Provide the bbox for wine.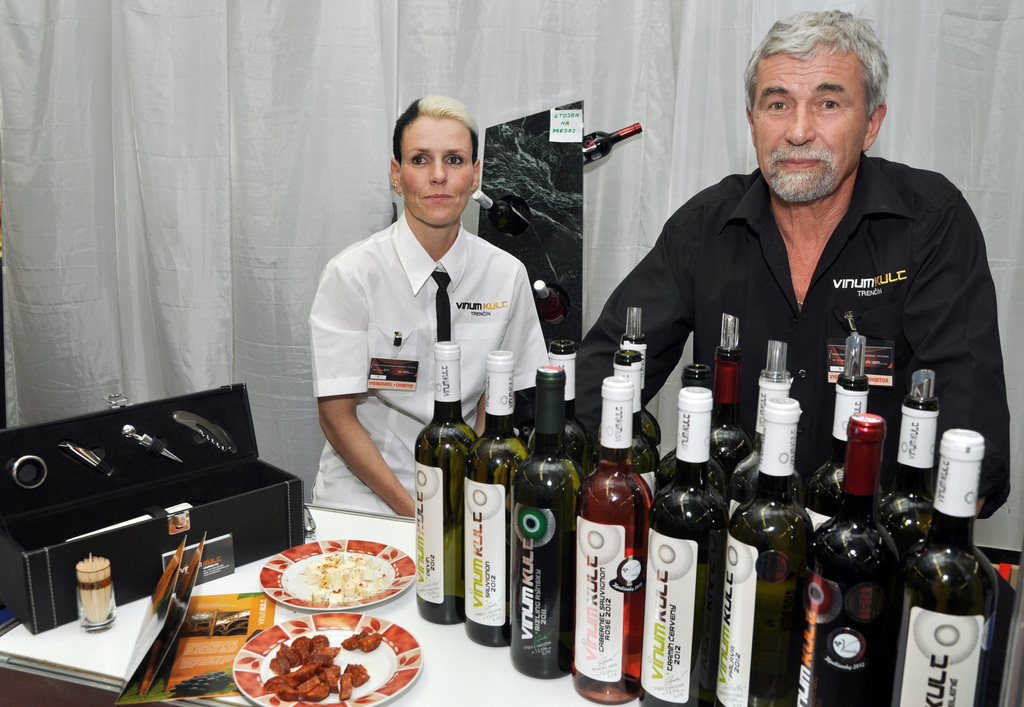
710:312:757:499.
